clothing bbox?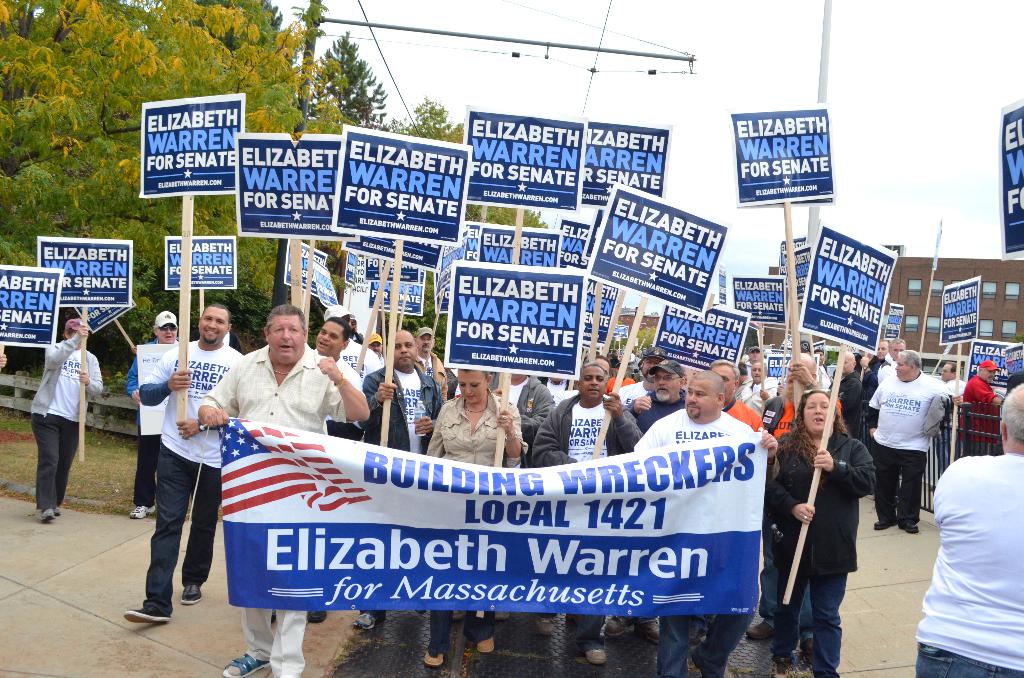
28/331/100/508
